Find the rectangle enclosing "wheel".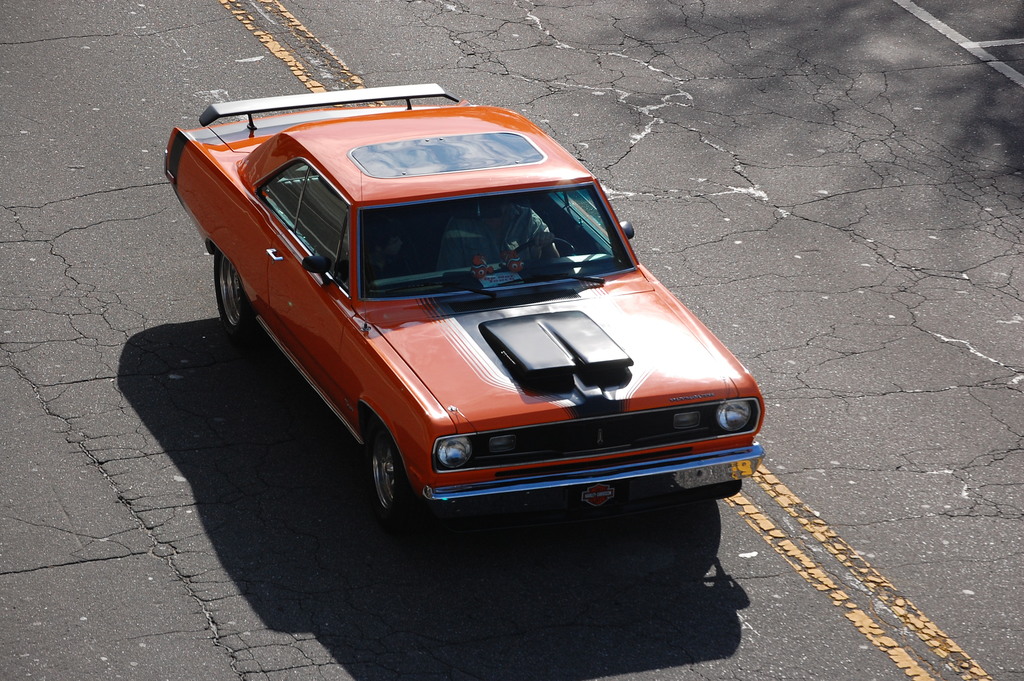
{"x1": 355, "y1": 425, "x2": 415, "y2": 521}.
